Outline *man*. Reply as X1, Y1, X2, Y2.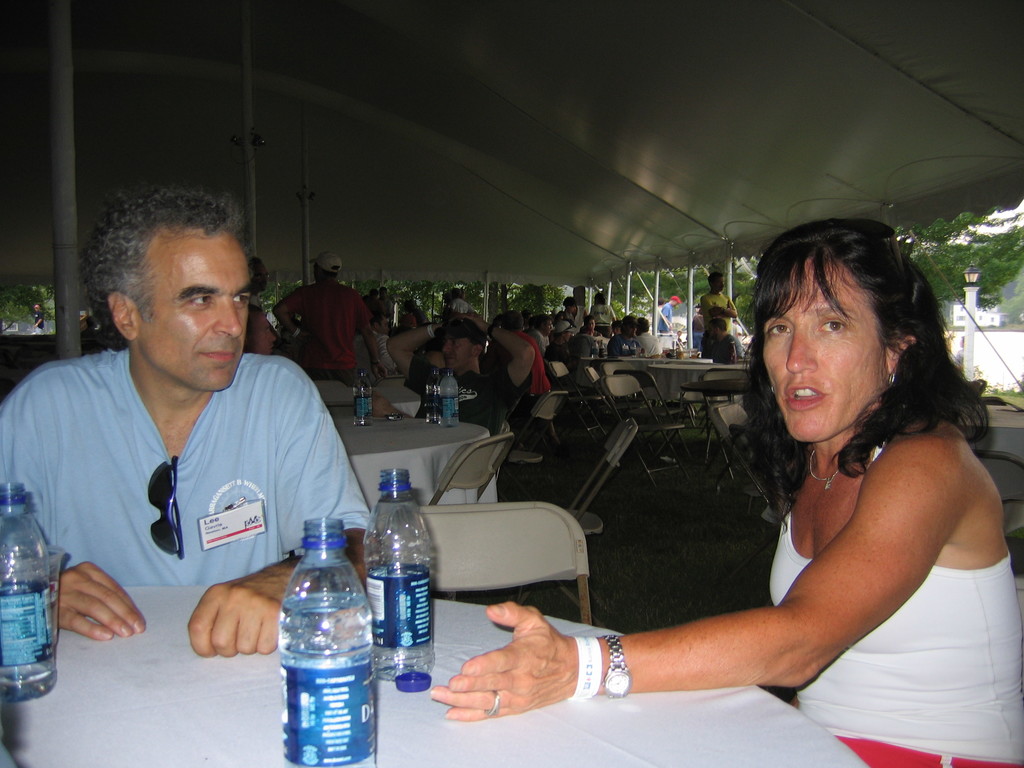
270, 241, 376, 402.
